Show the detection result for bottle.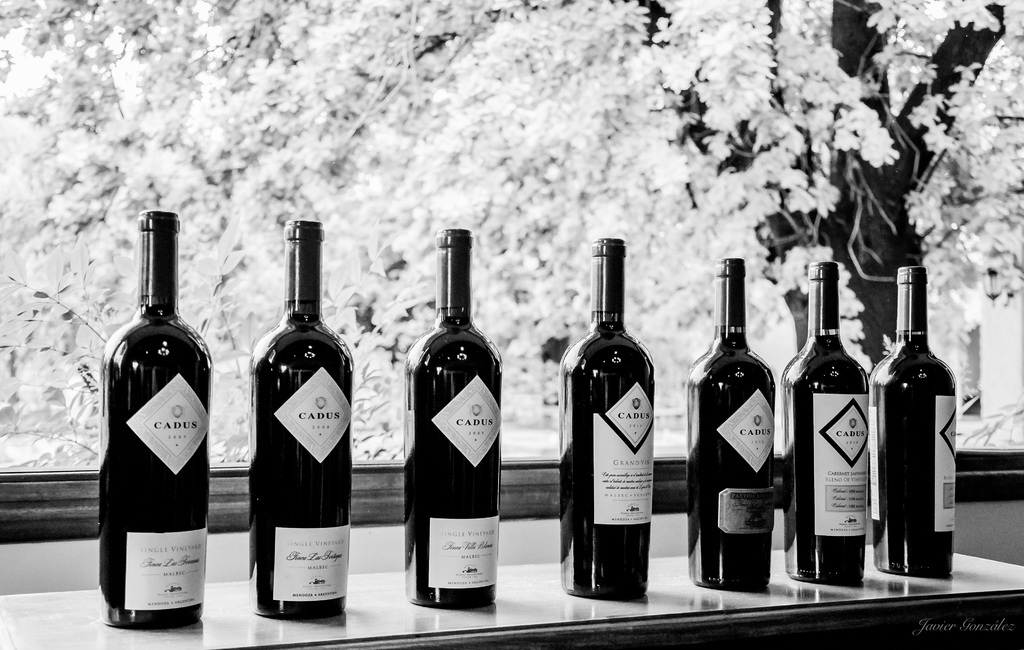
l=243, t=218, r=353, b=626.
